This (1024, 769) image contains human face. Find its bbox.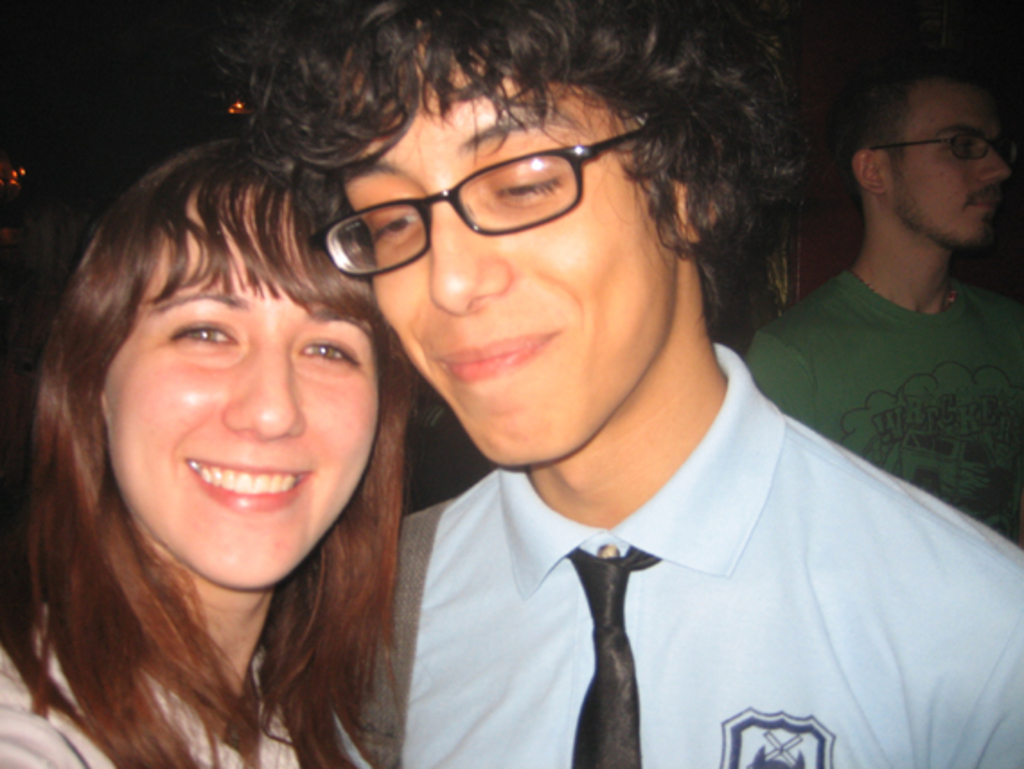
left=340, top=45, right=677, bottom=465.
